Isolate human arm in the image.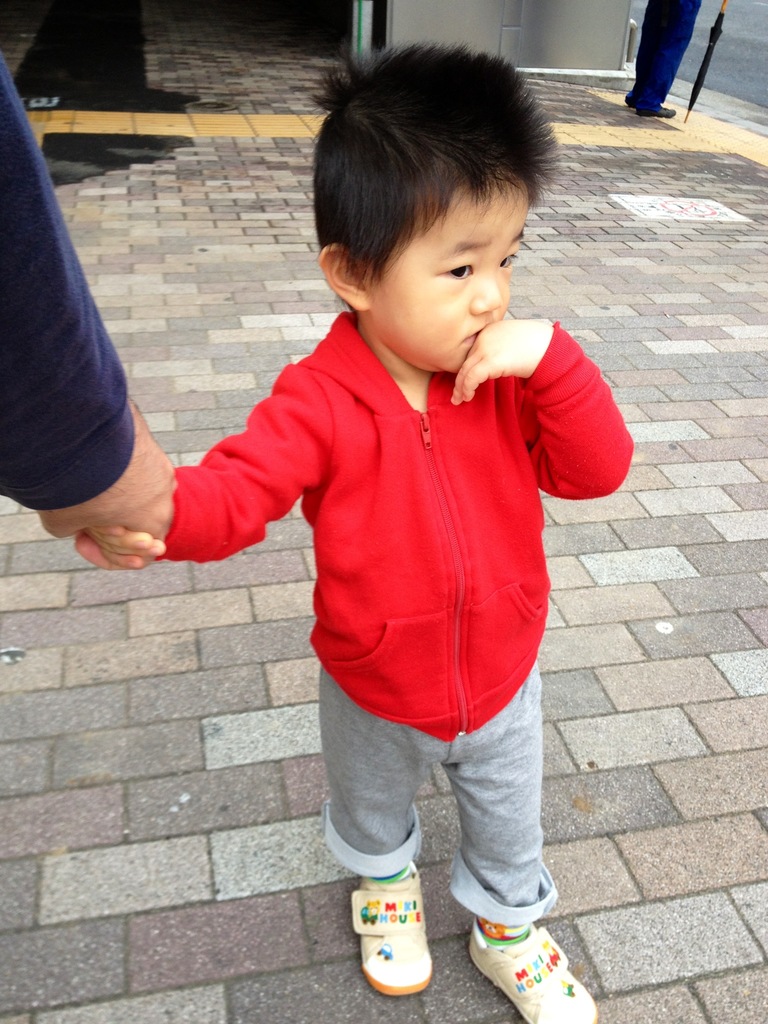
Isolated region: 0, 44, 180, 581.
